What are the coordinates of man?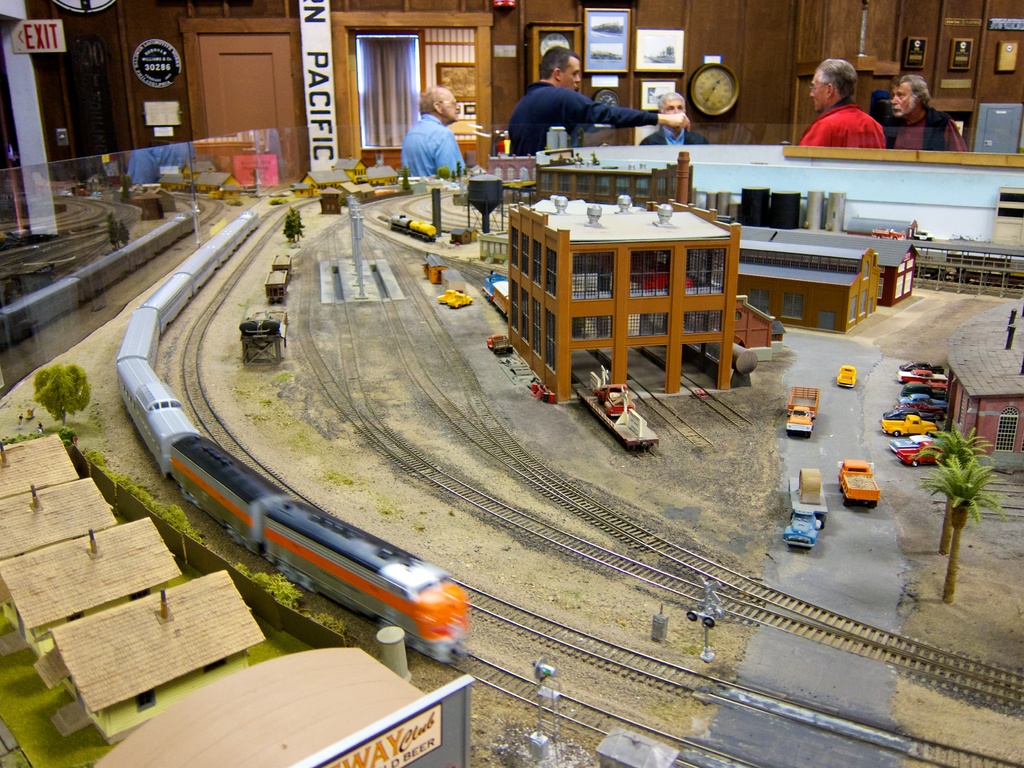
Rect(886, 77, 966, 151).
